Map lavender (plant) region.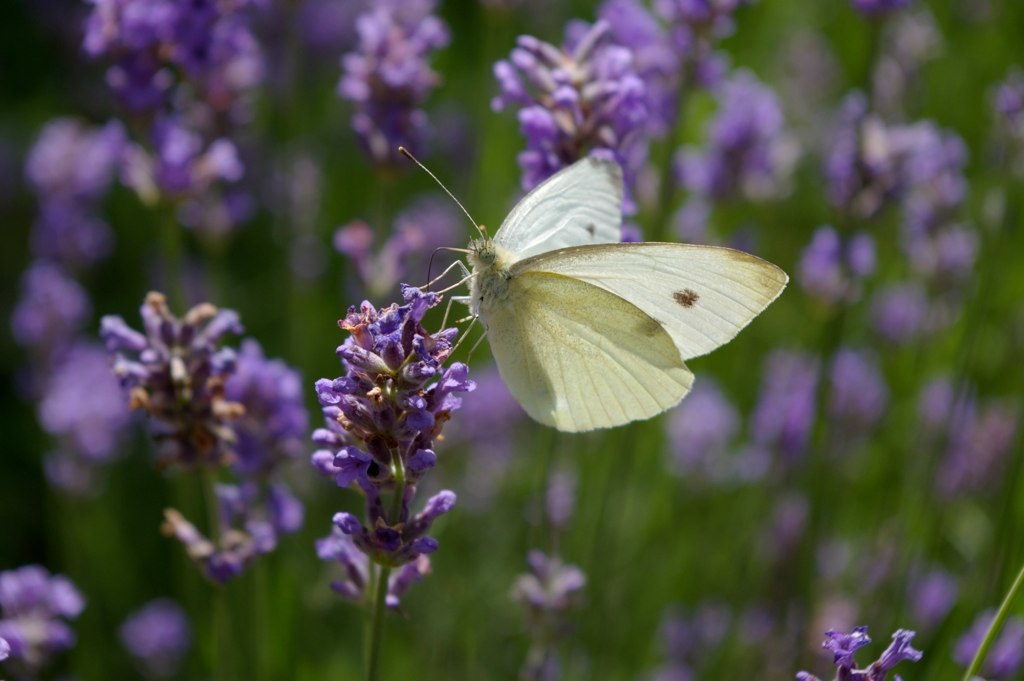
Mapped to box(517, 424, 593, 680).
